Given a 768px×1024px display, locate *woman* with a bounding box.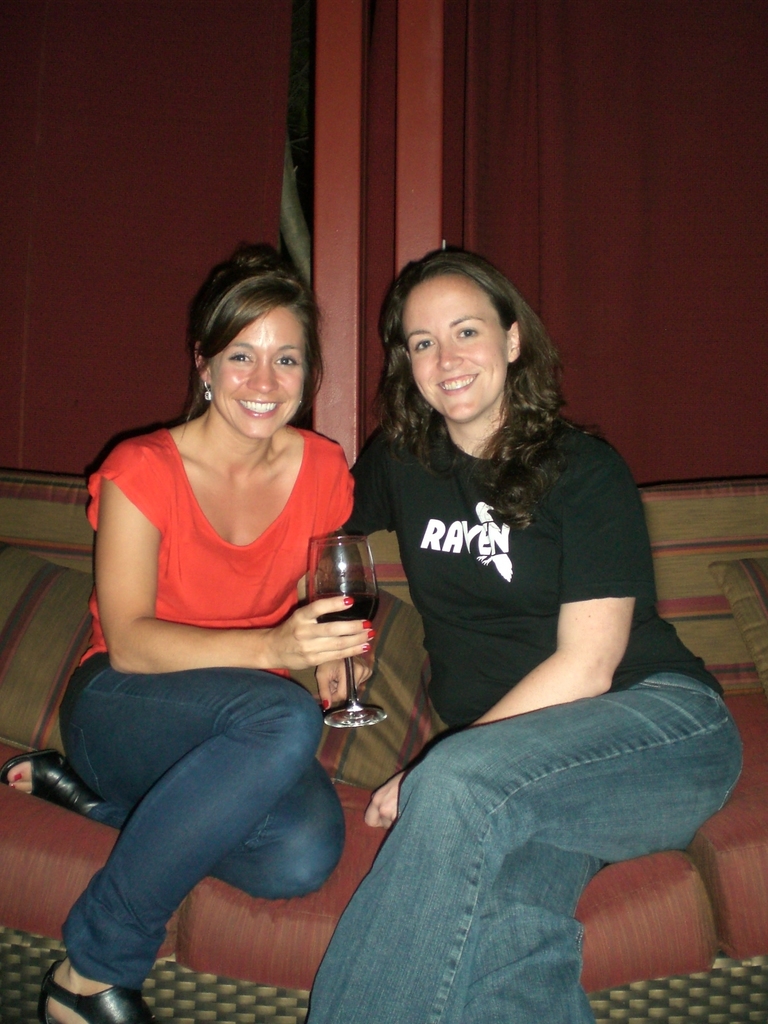
Located: bbox=(303, 241, 748, 1023).
